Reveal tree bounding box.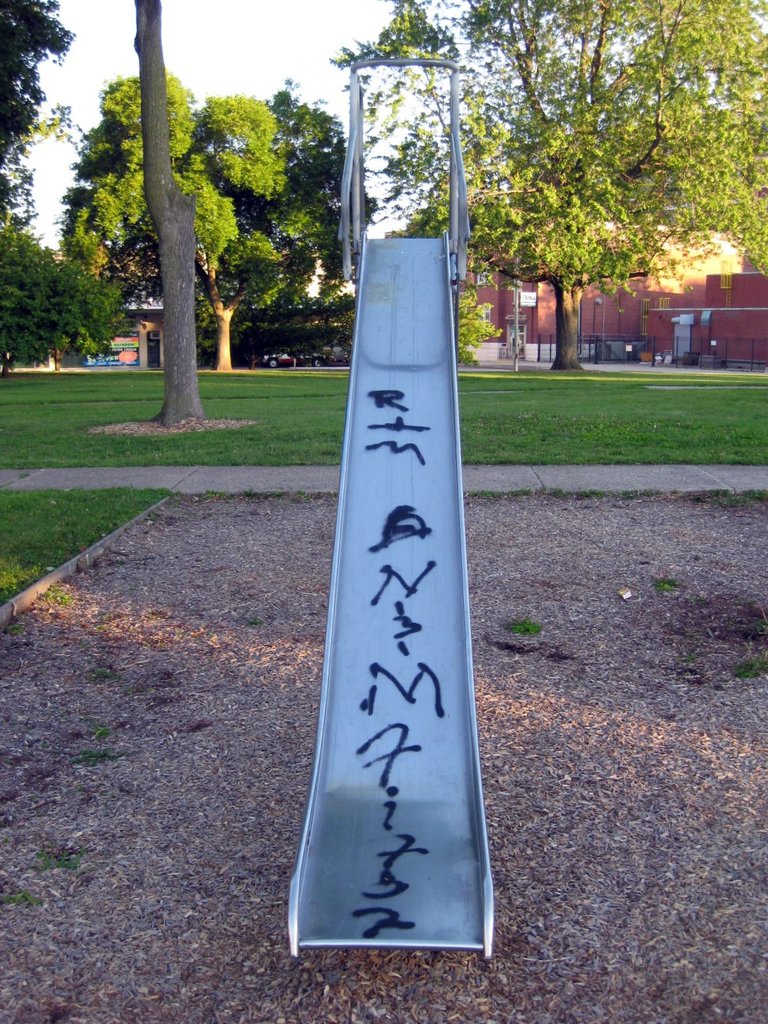
Revealed: Rect(205, 85, 367, 389).
